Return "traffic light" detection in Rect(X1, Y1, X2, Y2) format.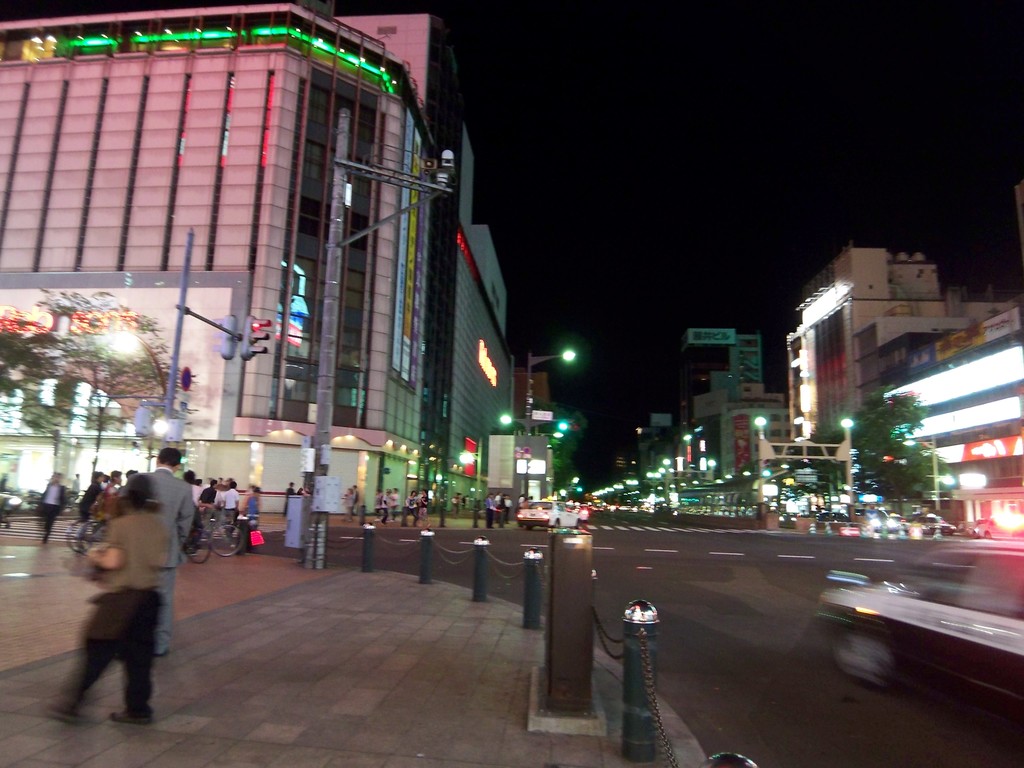
Rect(134, 406, 152, 438).
